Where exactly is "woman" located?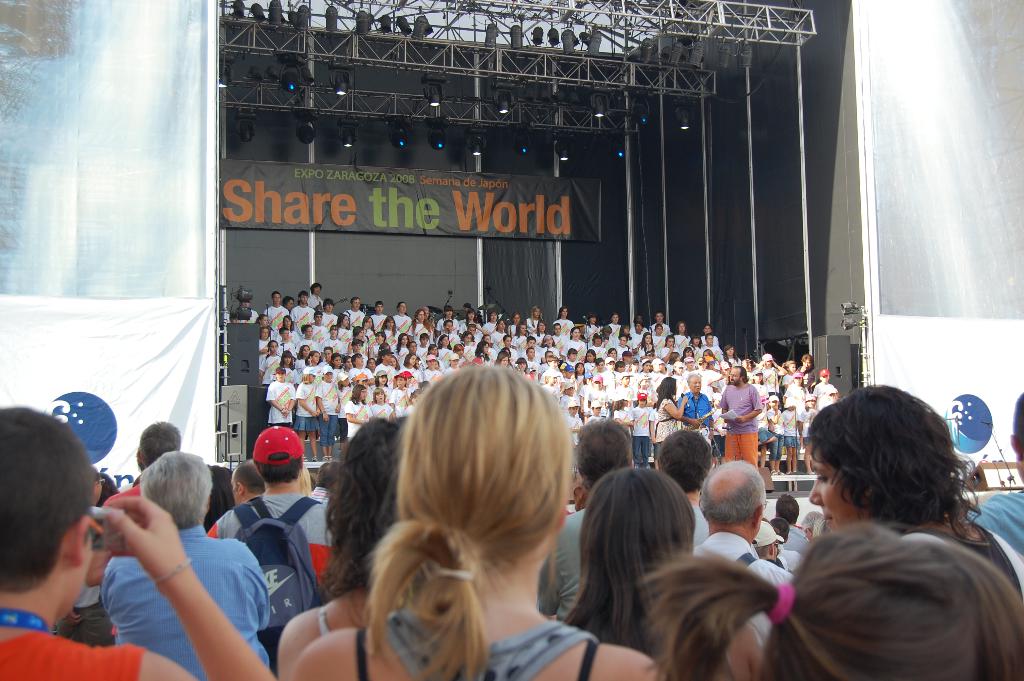
Its bounding box is bbox=(362, 316, 379, 350).
